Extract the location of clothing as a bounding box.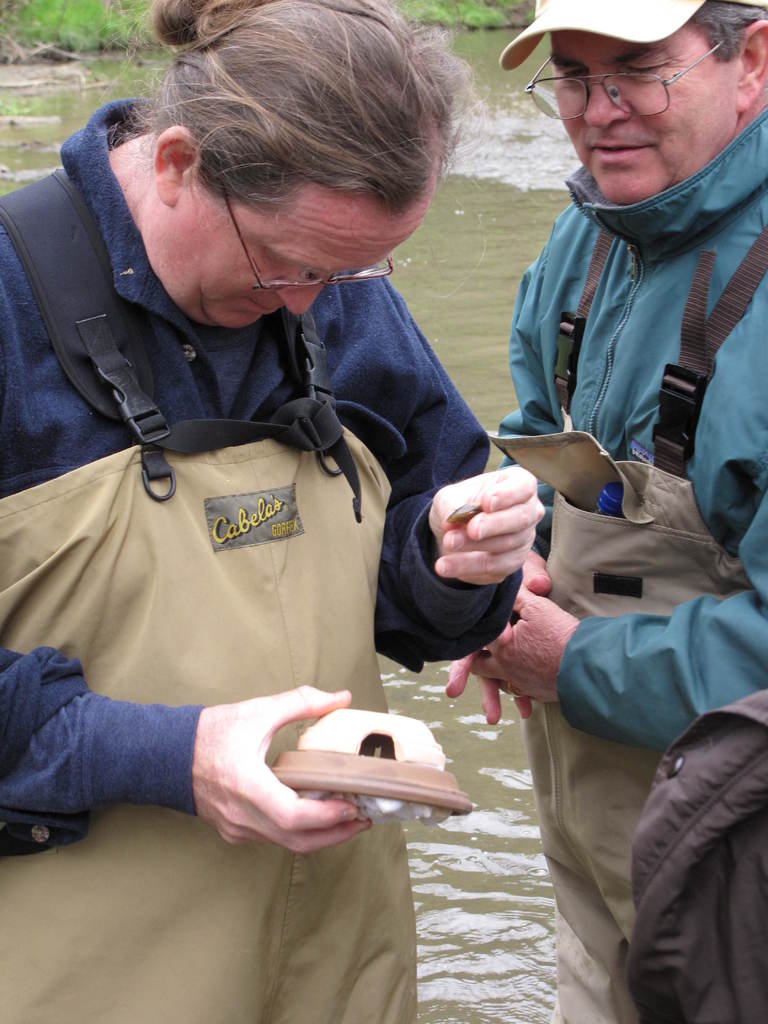
box(0, 60, 564, 1023).
